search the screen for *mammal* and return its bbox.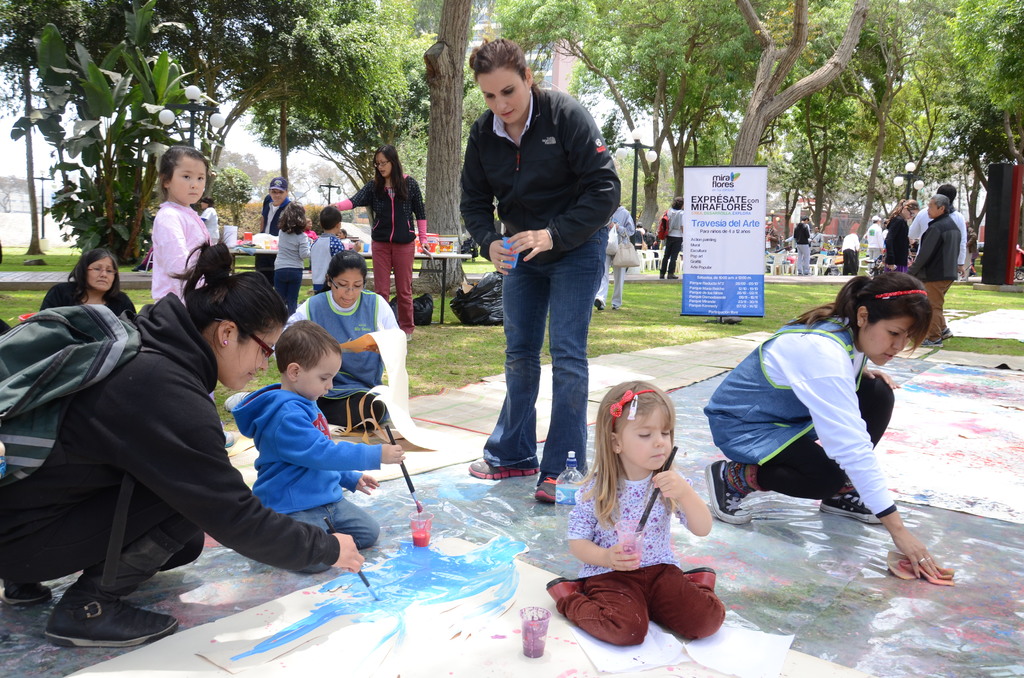
Found: detection(308, 206, 348, 286).
